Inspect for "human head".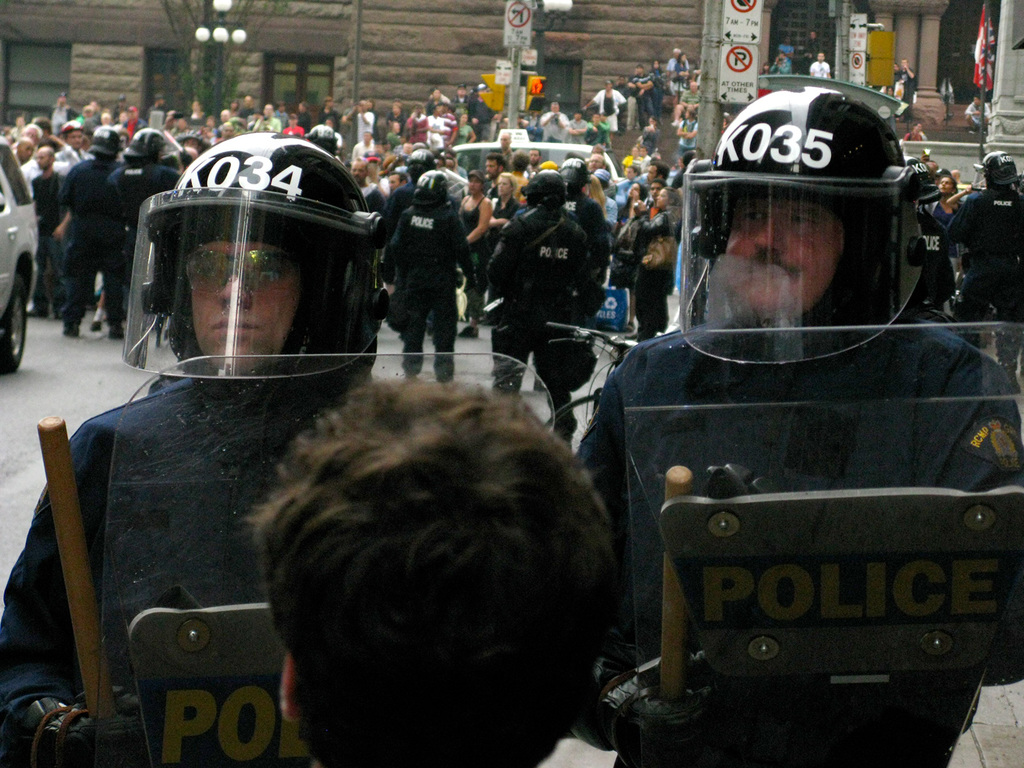
Inspection: locate(144, 131, 386, 378).
